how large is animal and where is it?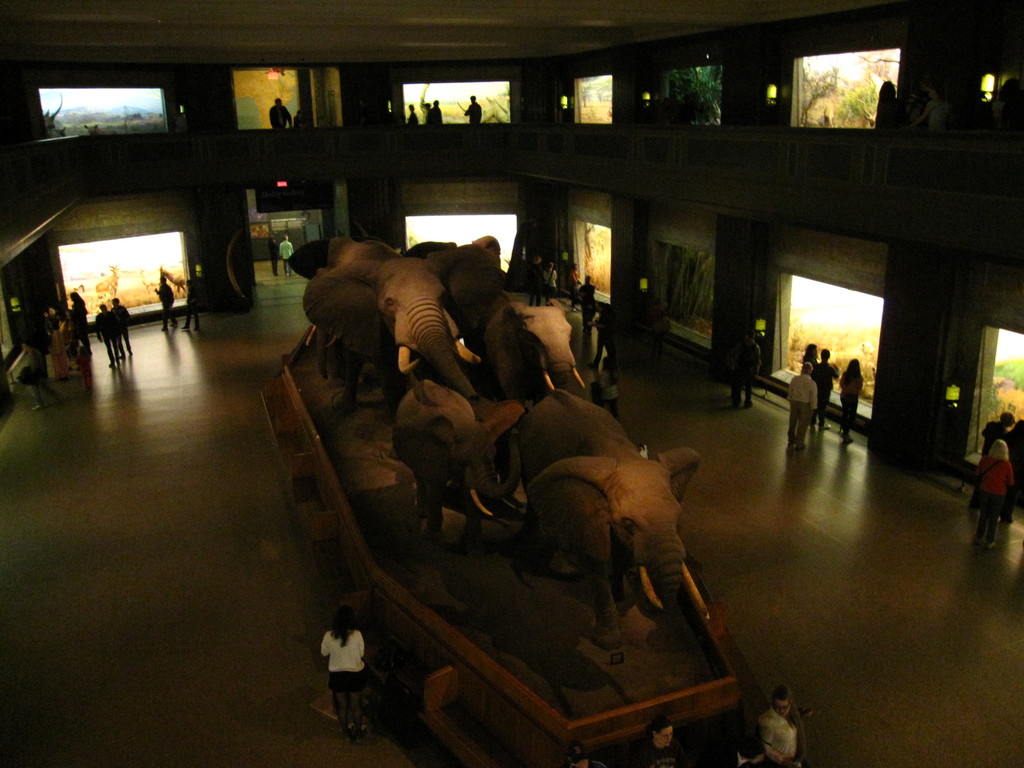
Bounding box: l=308, t=250, r=497, b=404.
